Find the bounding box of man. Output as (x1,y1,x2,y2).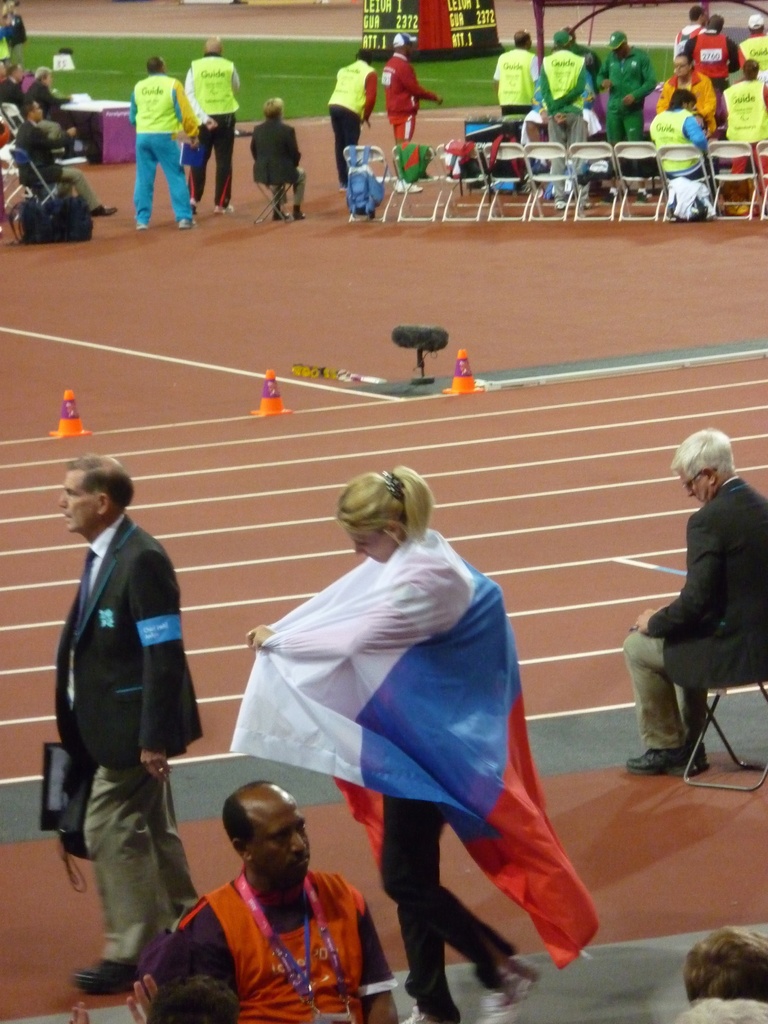
(554,25,602,93).
